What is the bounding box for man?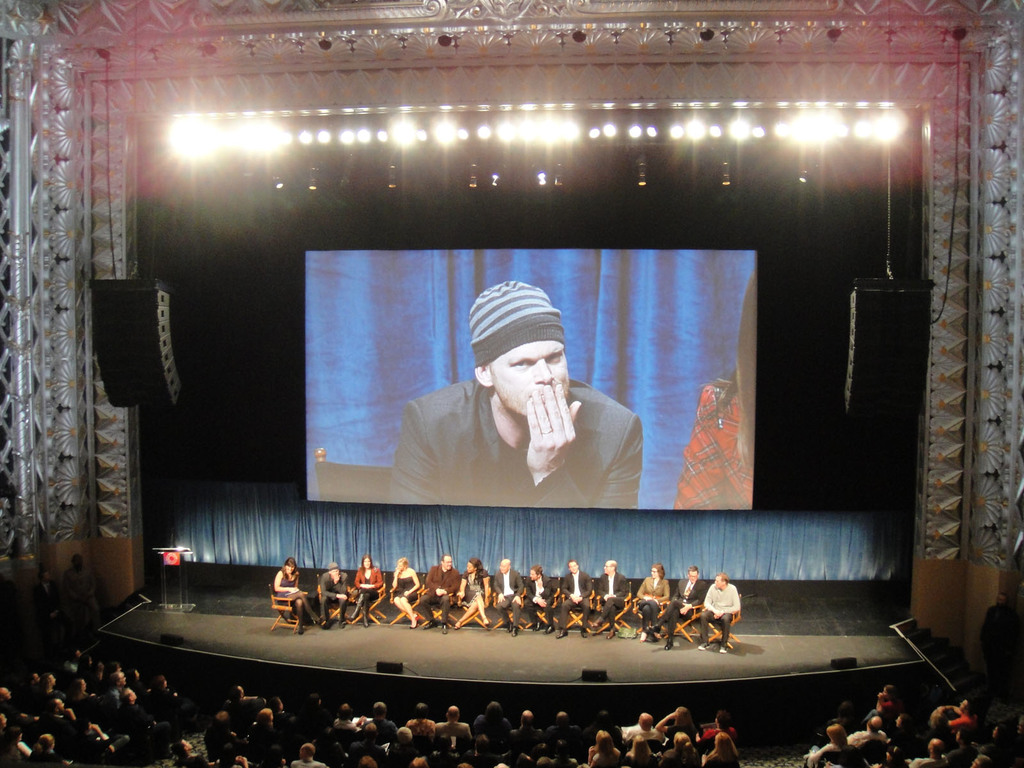
(593,561,627,641).
